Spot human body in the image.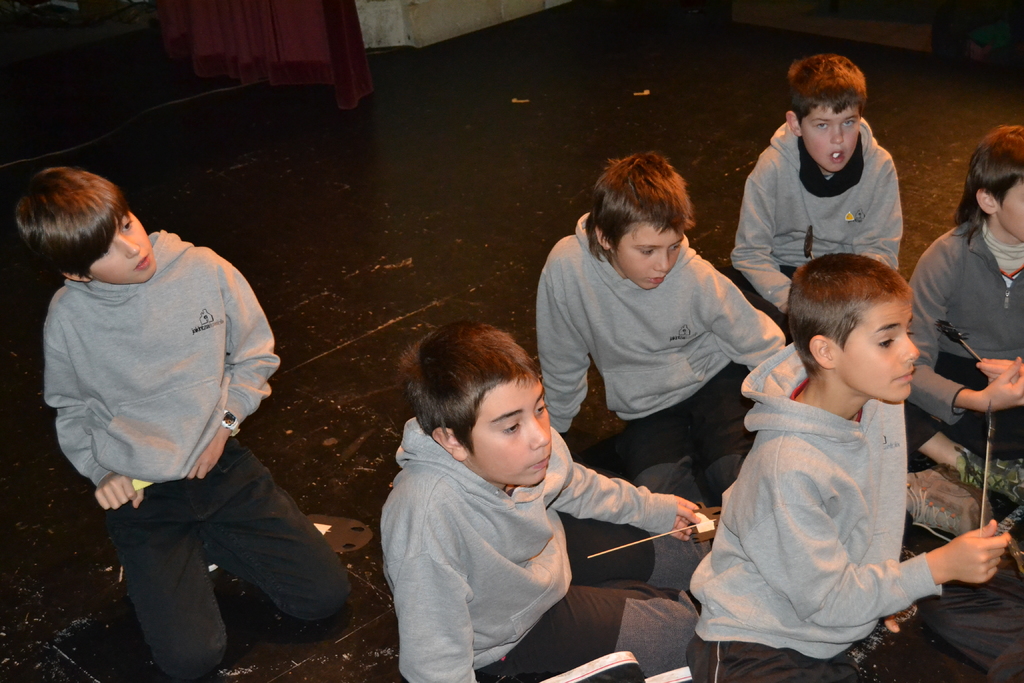
human body found at {"left": 4, "top": 179, "right": 282, "bottom": 588}.
